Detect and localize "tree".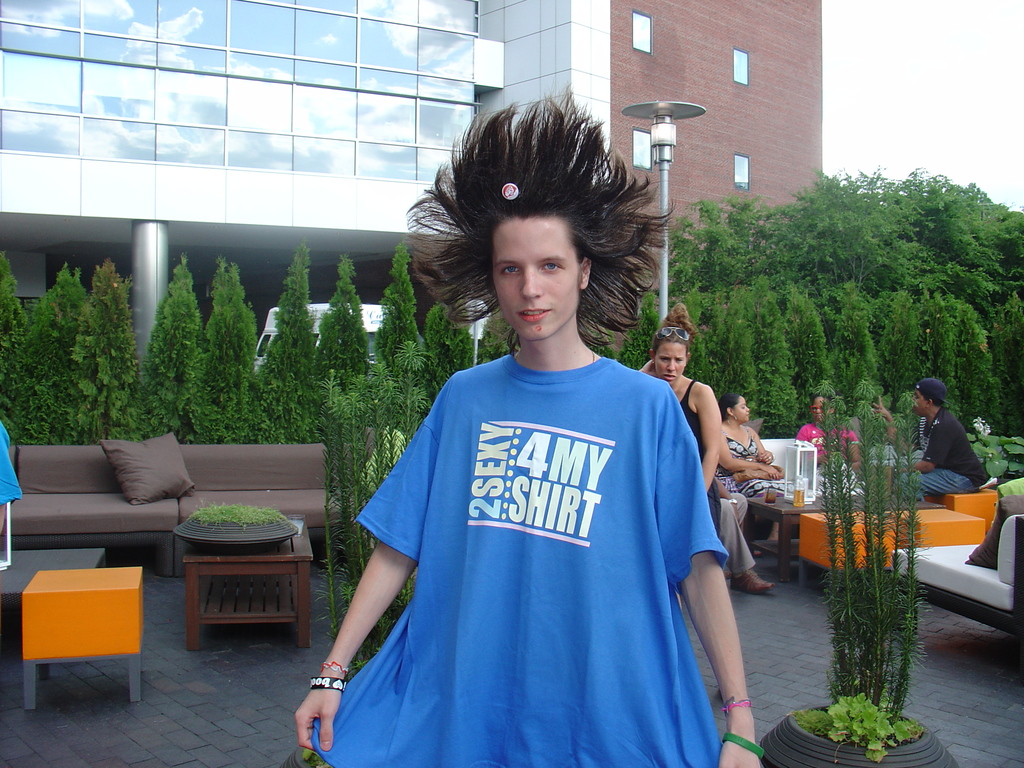
Localized at locate(148, 254, 205, 441).
